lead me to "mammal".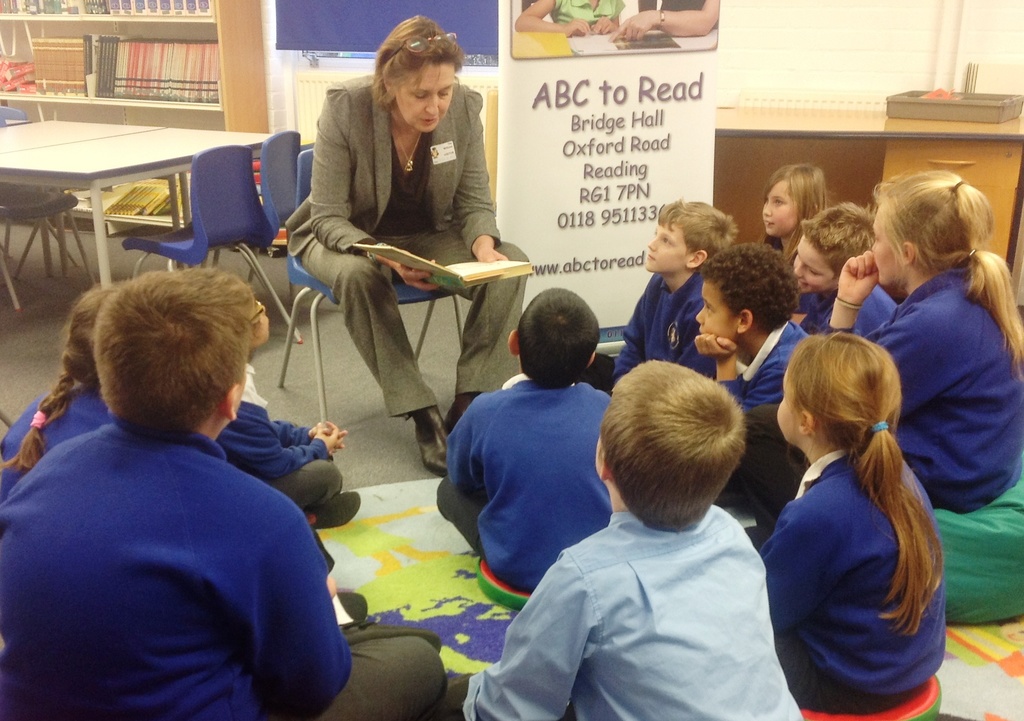
Lead to box=[789, 202, 903, 342].
